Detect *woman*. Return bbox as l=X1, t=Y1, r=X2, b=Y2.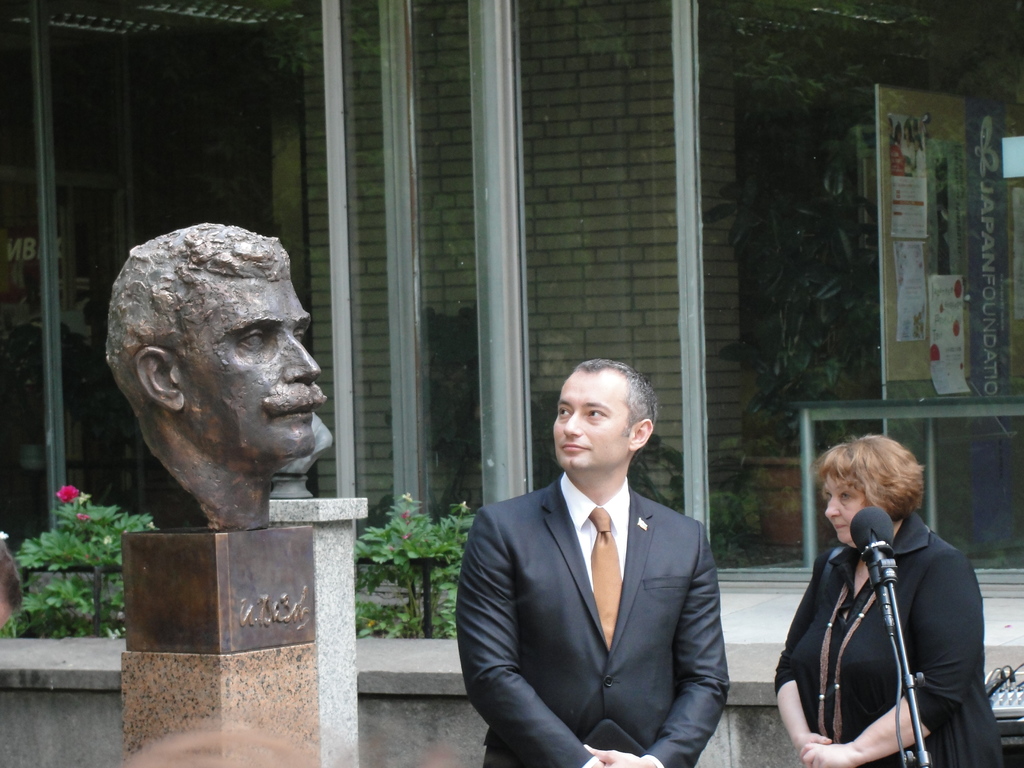
l=771, t=422, r=993, b=767.
